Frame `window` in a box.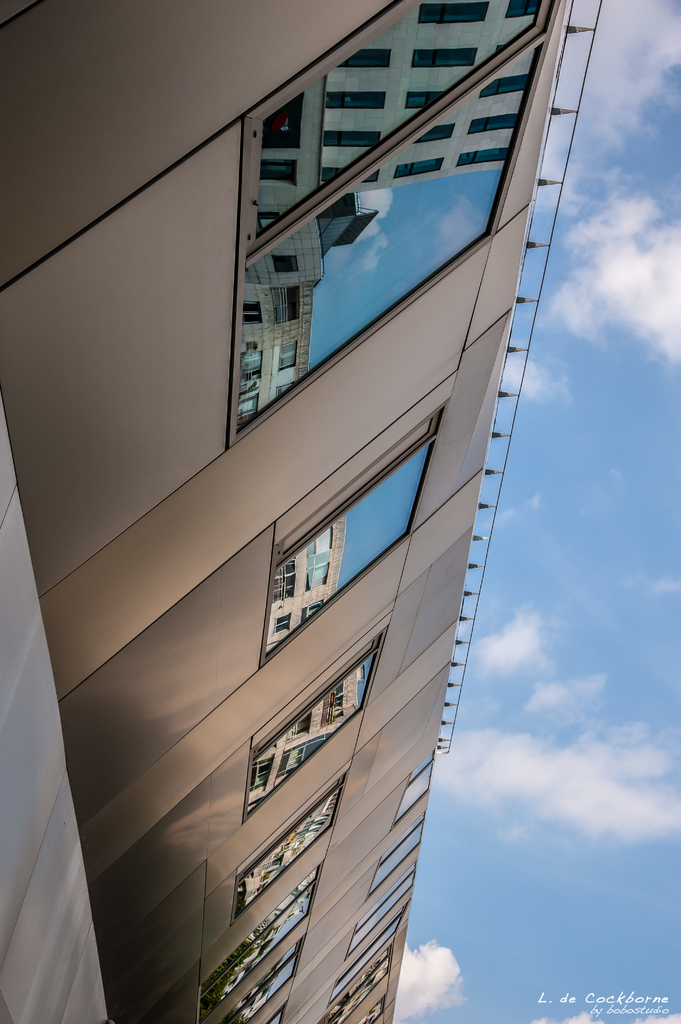
275, 285, 298, 321.
